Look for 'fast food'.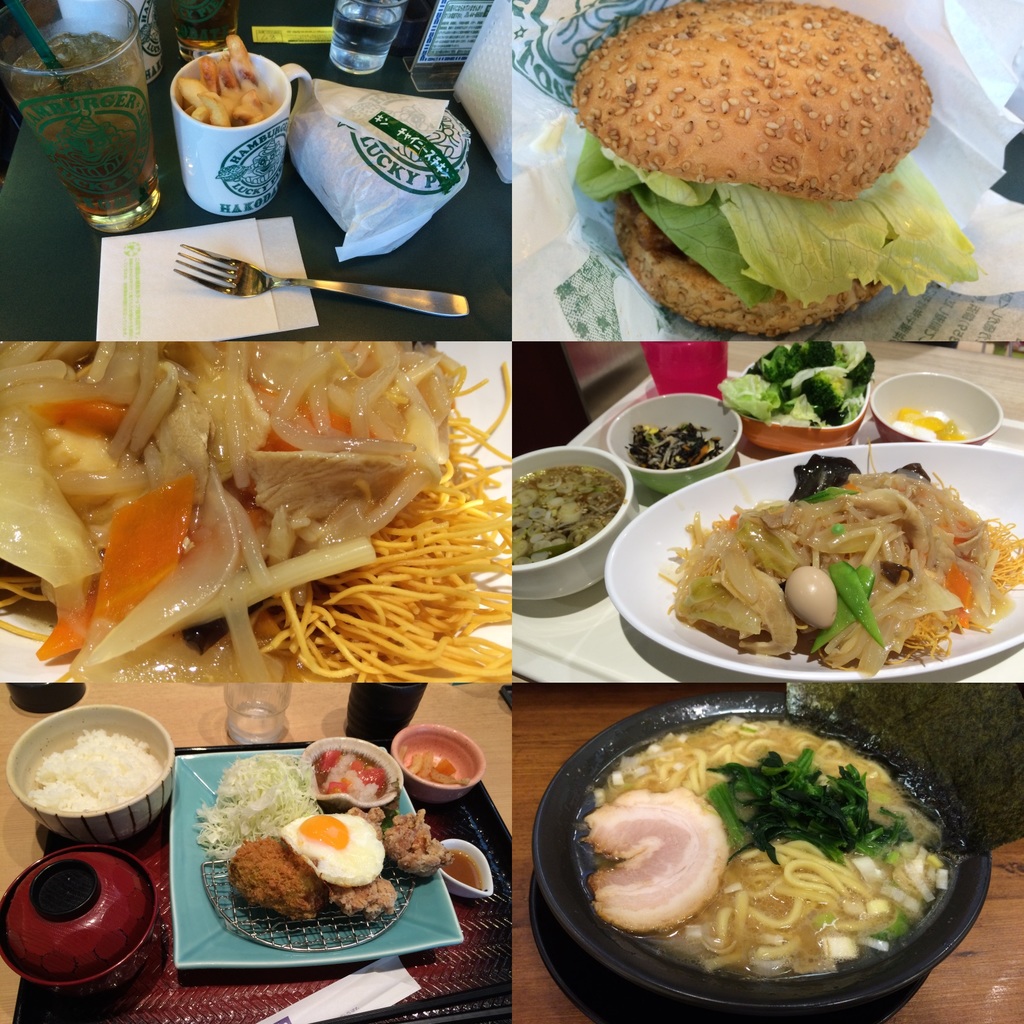
Found: detection(0, 342, 513, 687).
